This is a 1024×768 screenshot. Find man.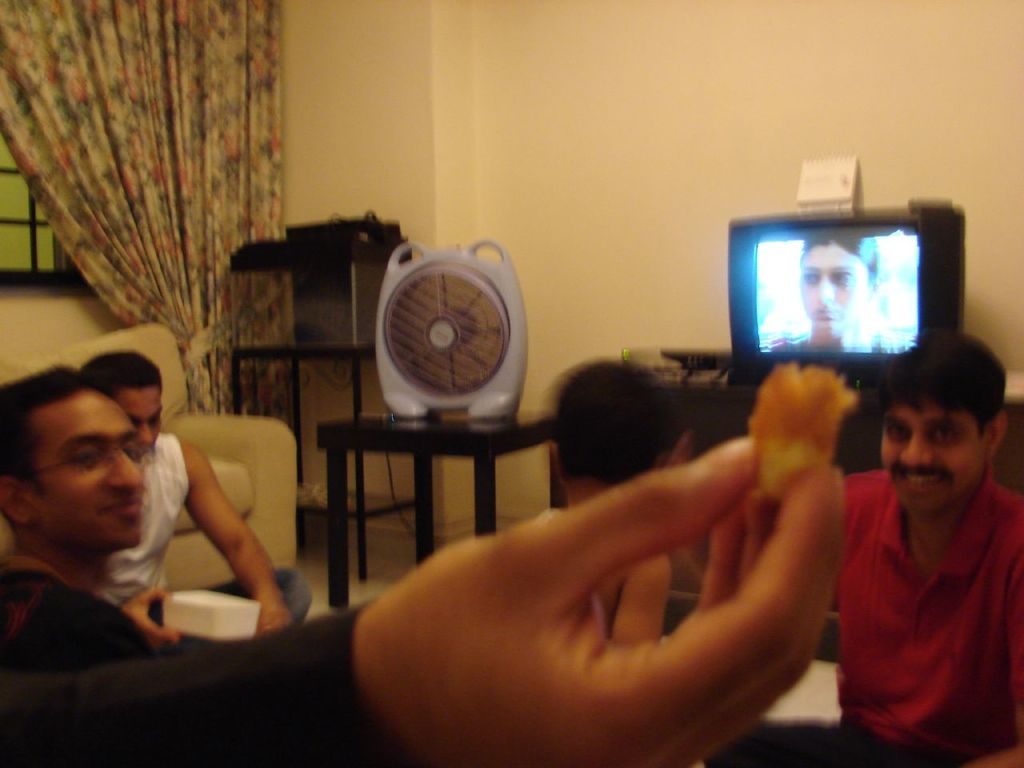
Bounding box: Rect(0, 360, 849, 767).
